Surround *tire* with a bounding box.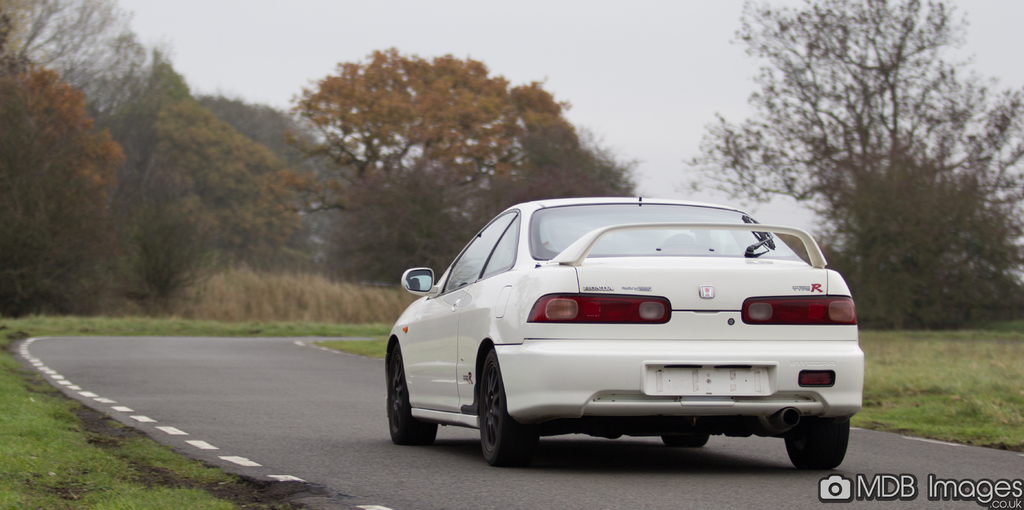
(388,343,438,445).
